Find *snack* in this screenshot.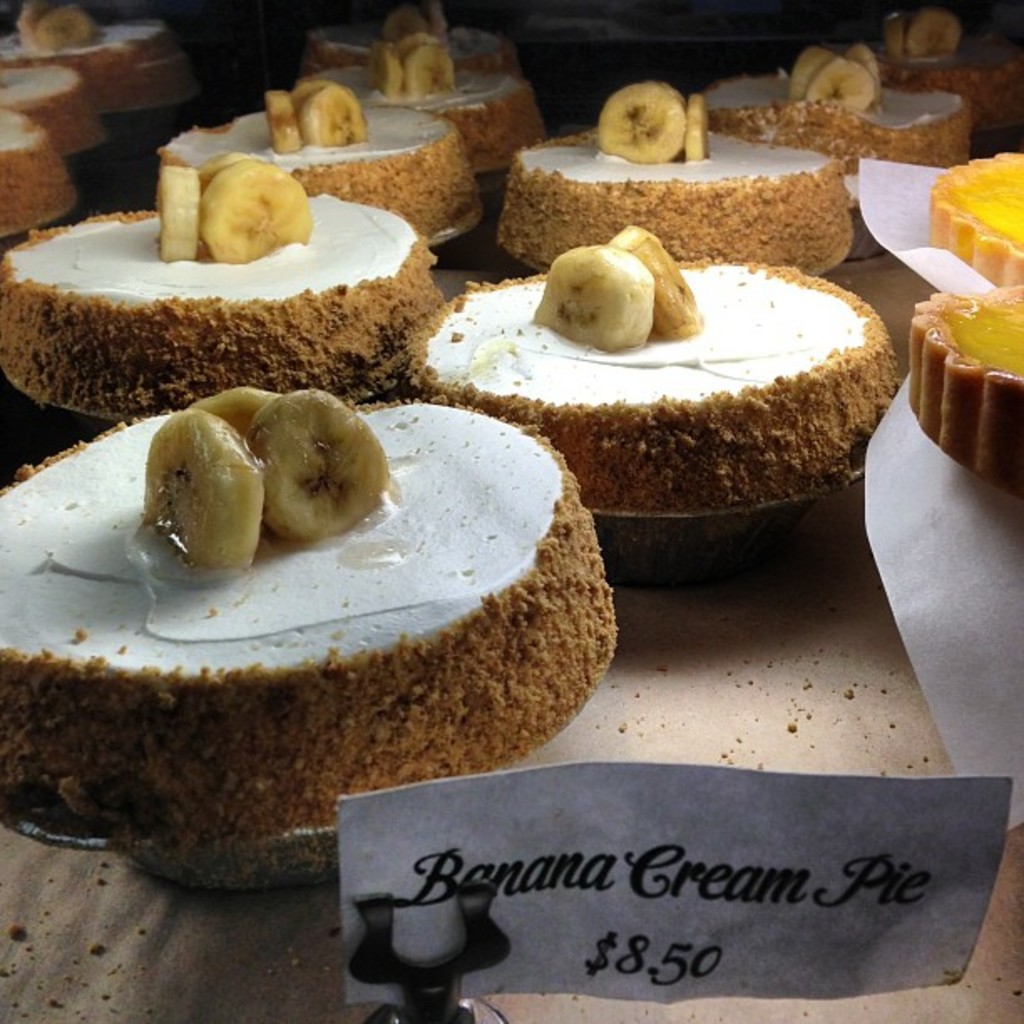
The bounding box for *snack* is x1=490 y1=74 x2=858 y2=294.
